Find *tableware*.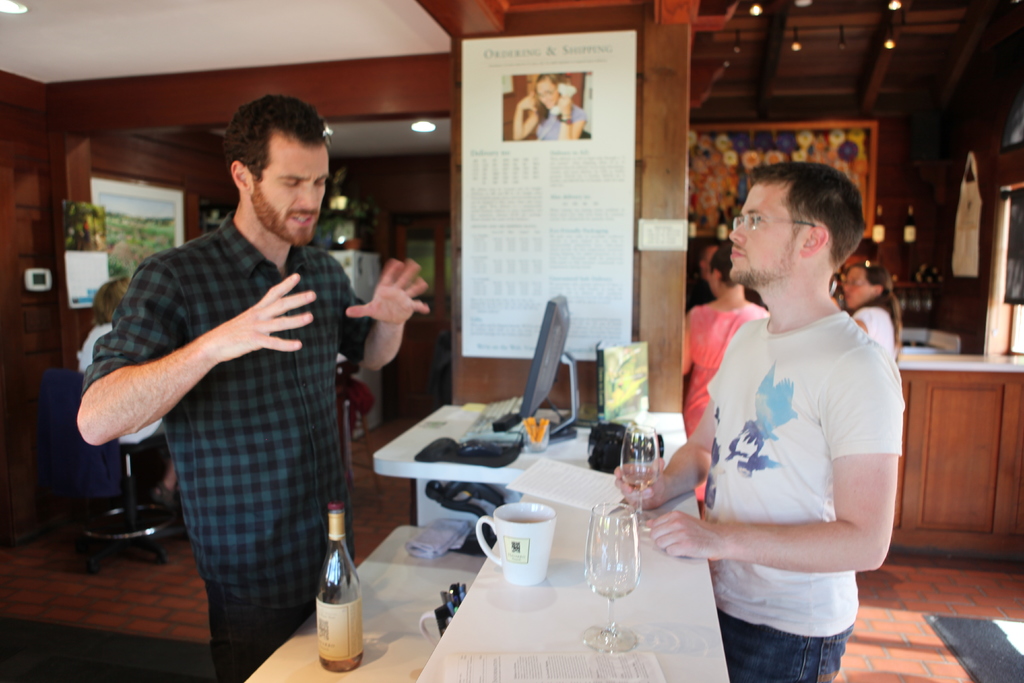
box=[575, 504, 643, 654].
